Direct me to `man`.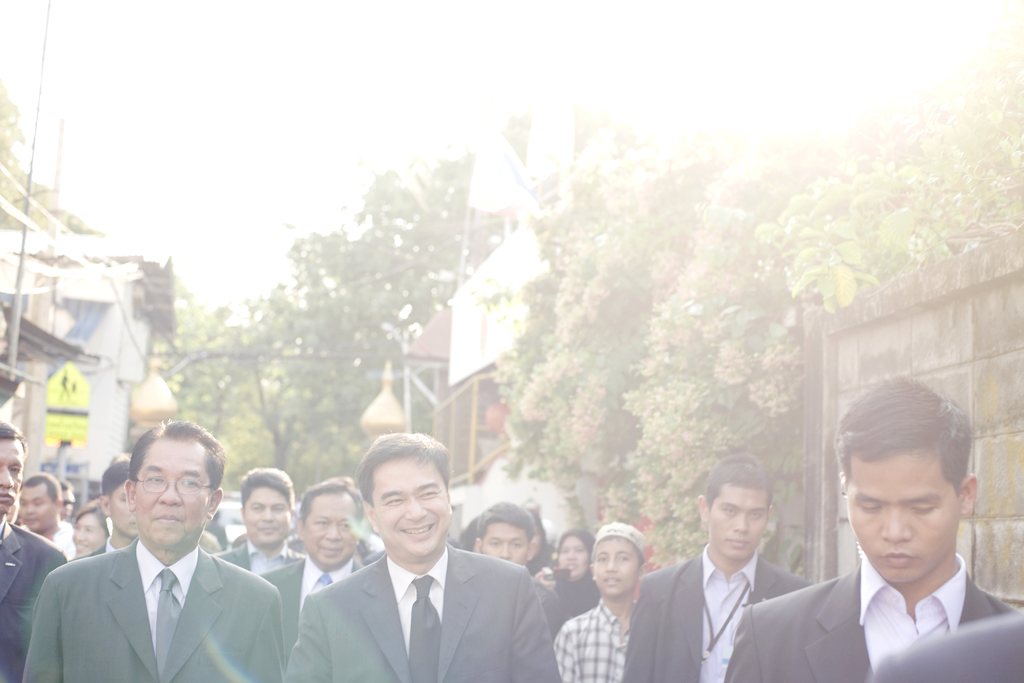
Direction: BBox(81, 450, 136, 553).
